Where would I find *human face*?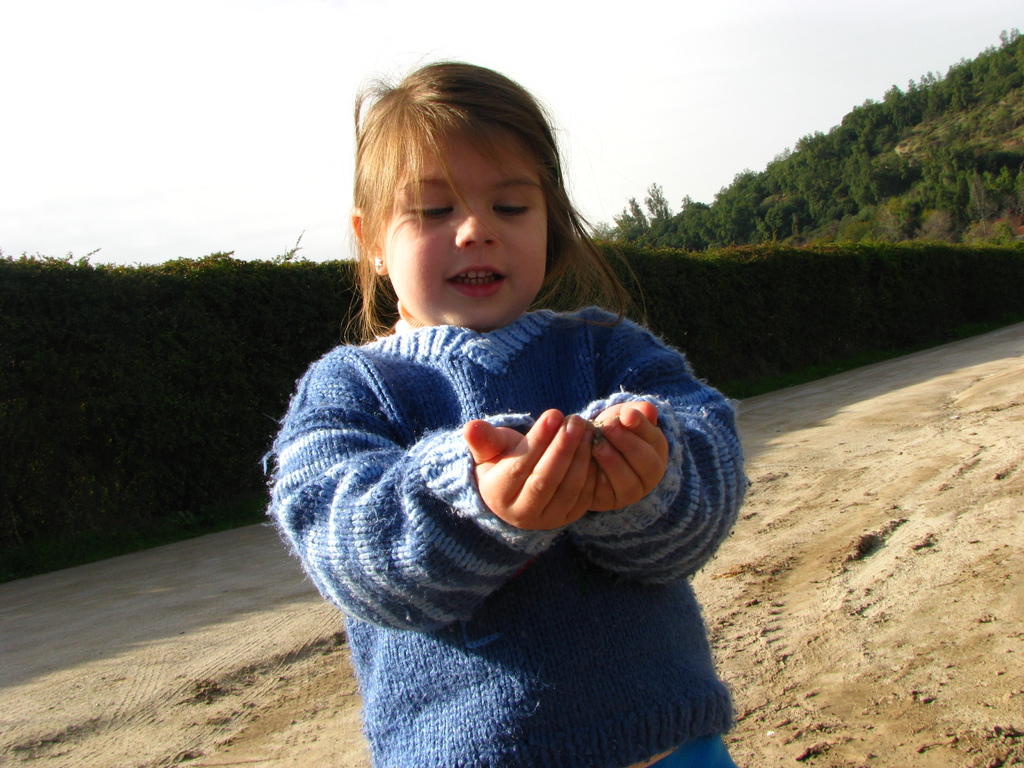
At select_region(387, 121, 545, 336).
